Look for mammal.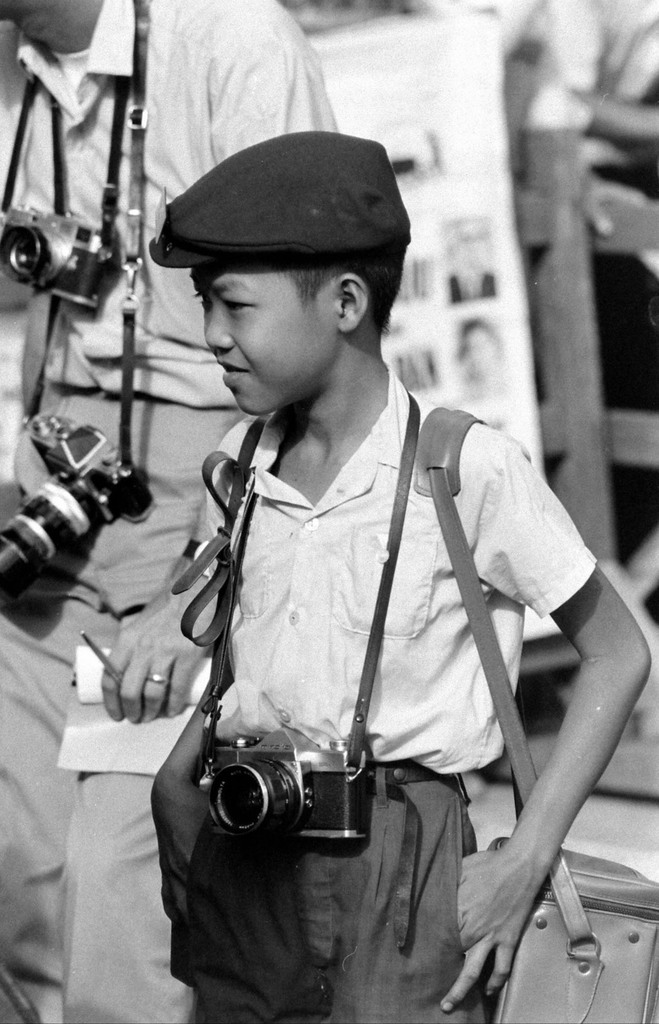
Found: 150 131 651 1022.
